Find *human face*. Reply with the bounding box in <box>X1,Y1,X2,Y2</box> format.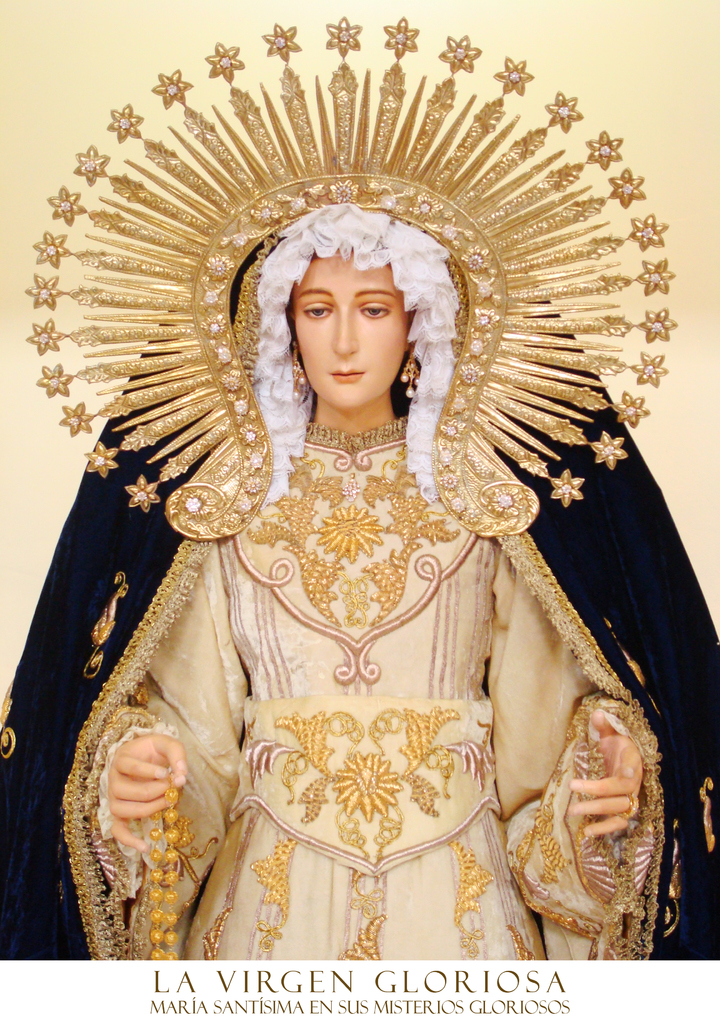
<box>293,249,408,408</box>.
